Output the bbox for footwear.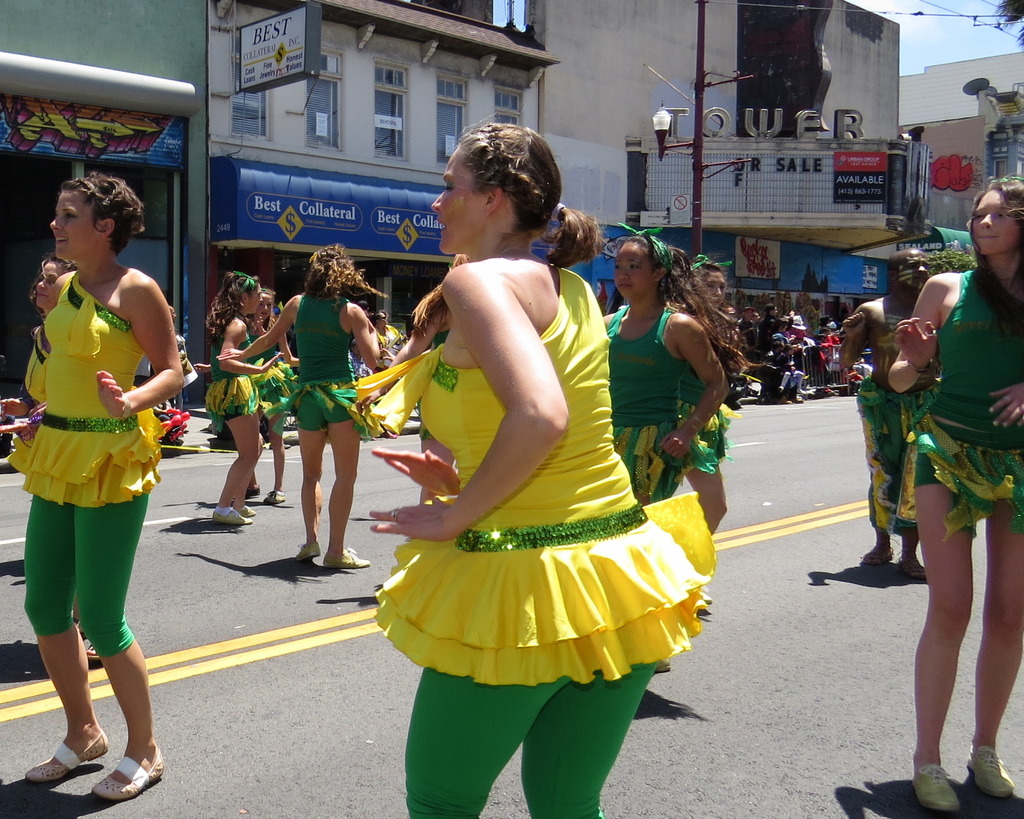
locate(245, 486, 265, 502).
